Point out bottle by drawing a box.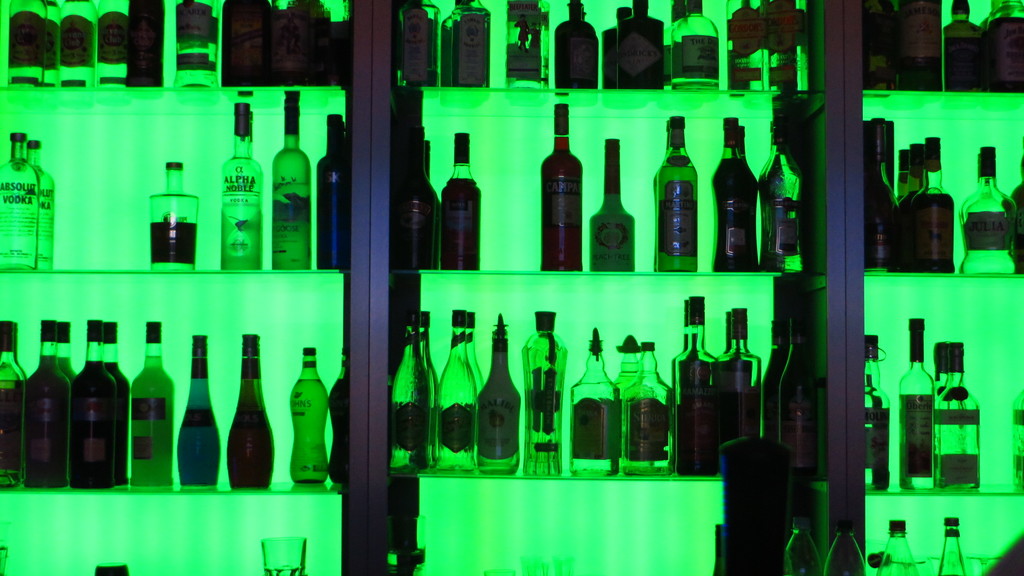
Rect(670, 0, 721, 88).
